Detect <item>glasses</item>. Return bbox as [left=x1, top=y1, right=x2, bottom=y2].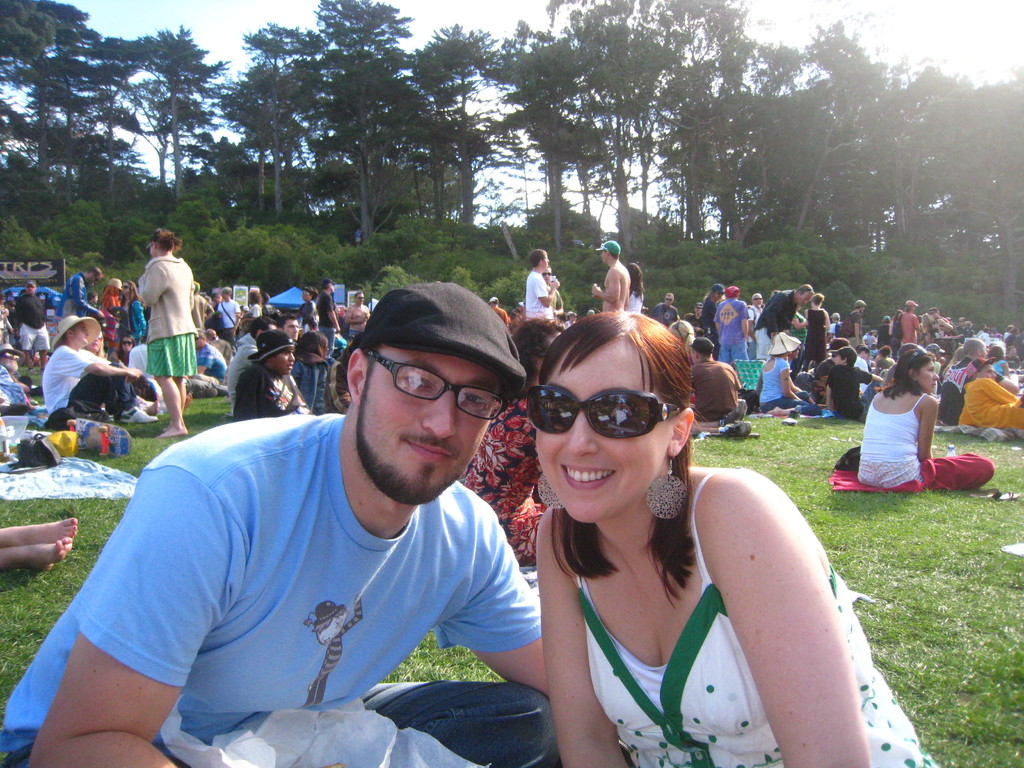
[left=340, top=356, right=518, bottom=438].
